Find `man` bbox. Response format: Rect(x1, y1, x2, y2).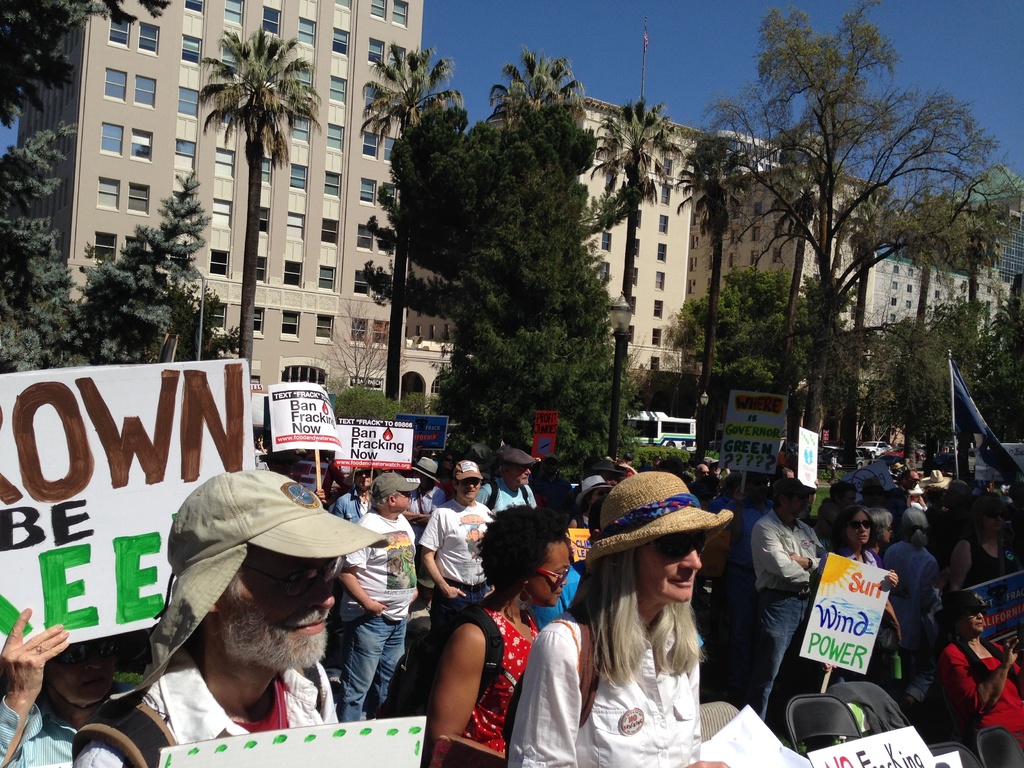
Rect(749, 474, 825, 716).
